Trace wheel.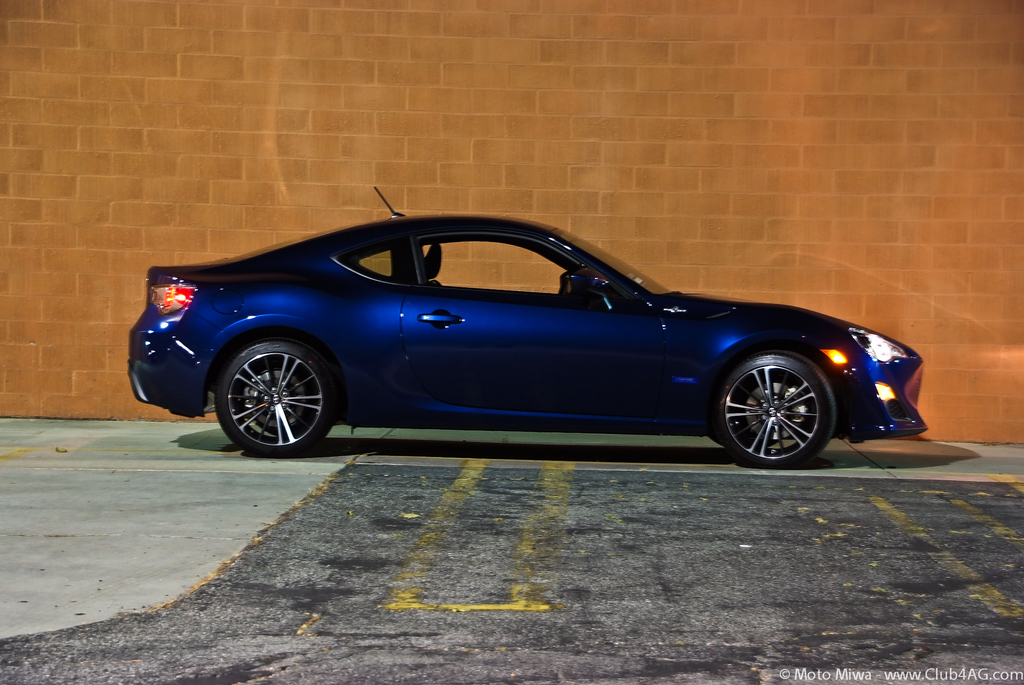
Traced to 722,346,836,457.
